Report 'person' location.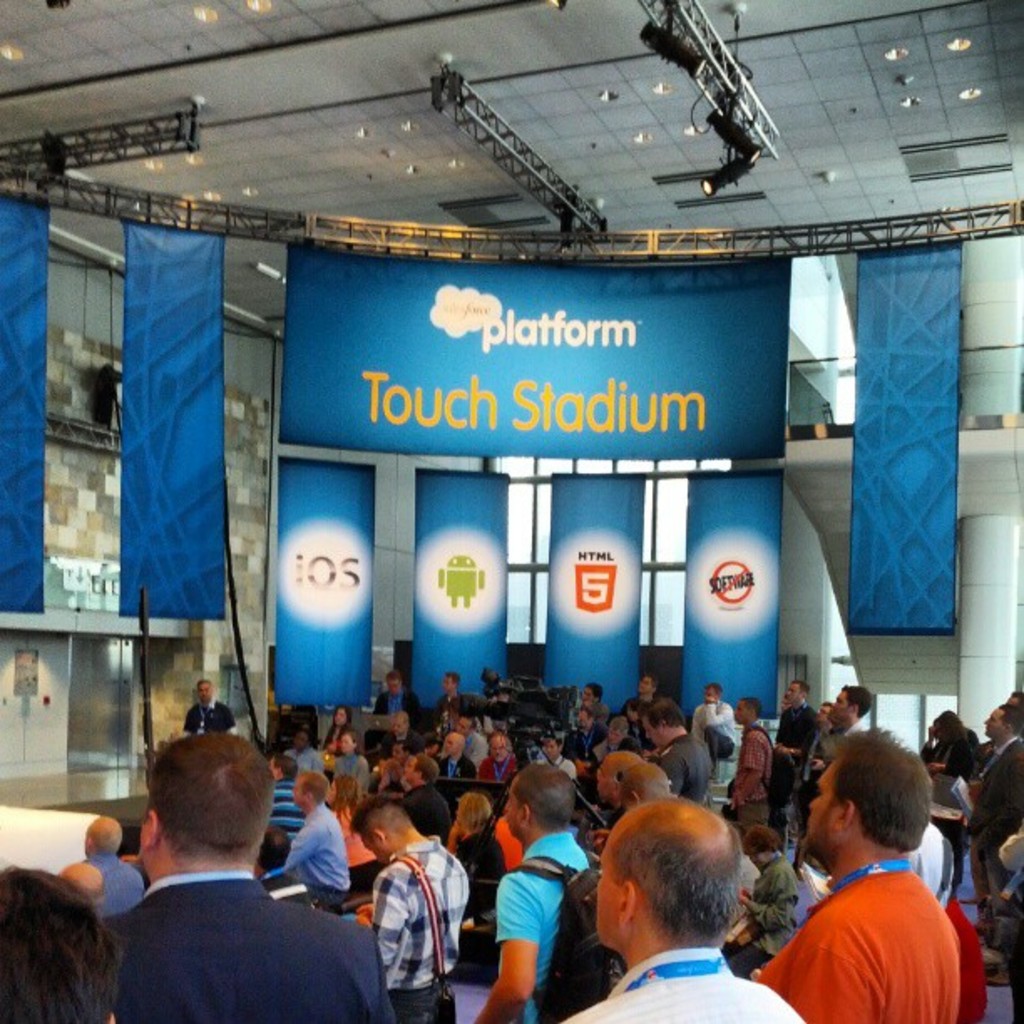
Report: detection(55, 860, 109, 915).
